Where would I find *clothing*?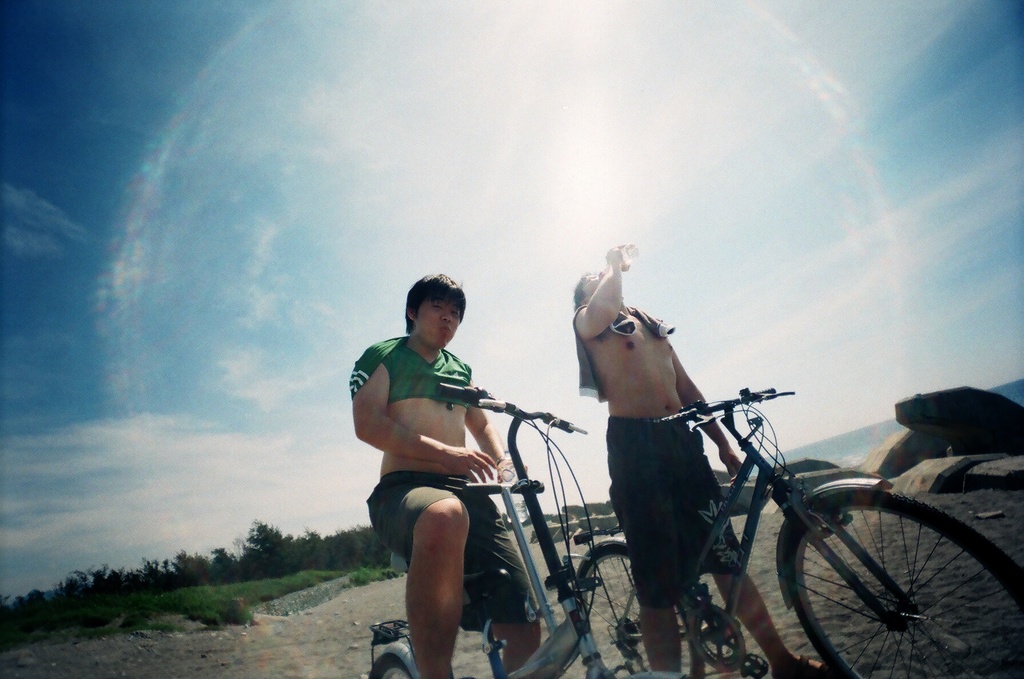
At (left=609, top=412, right=745, bottom=607).
